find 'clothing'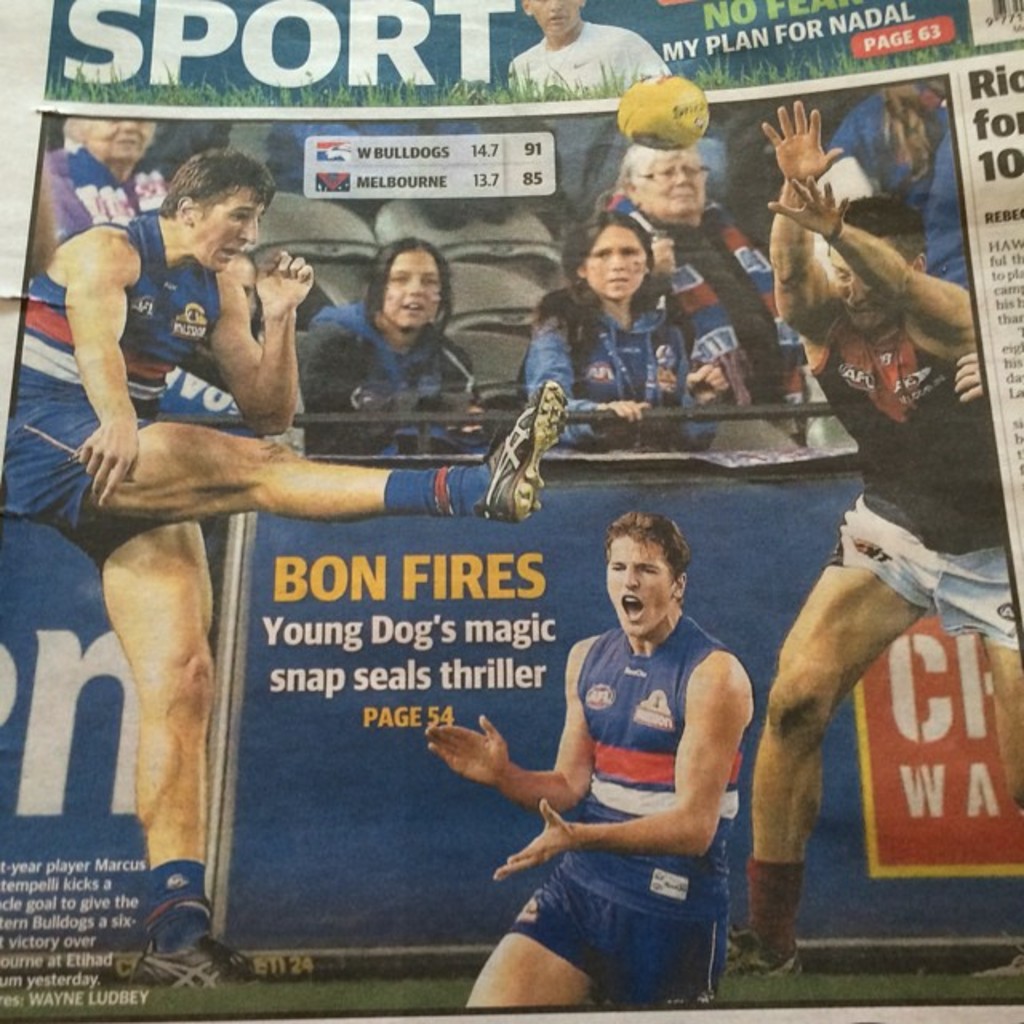
select_region(502, 282, 698, 466)
